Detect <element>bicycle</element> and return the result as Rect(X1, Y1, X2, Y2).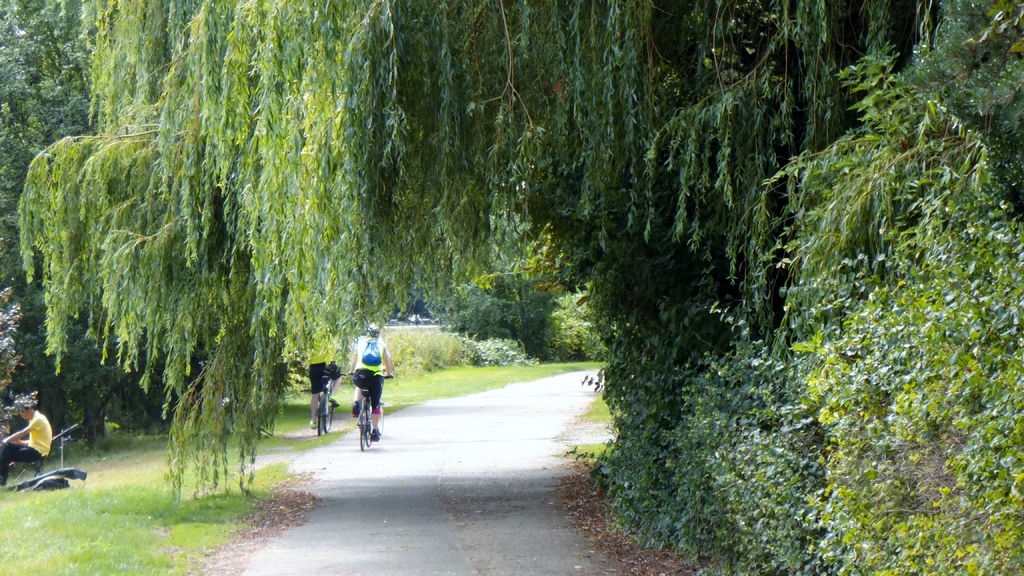
Rect(311, 369, 346, 435).
